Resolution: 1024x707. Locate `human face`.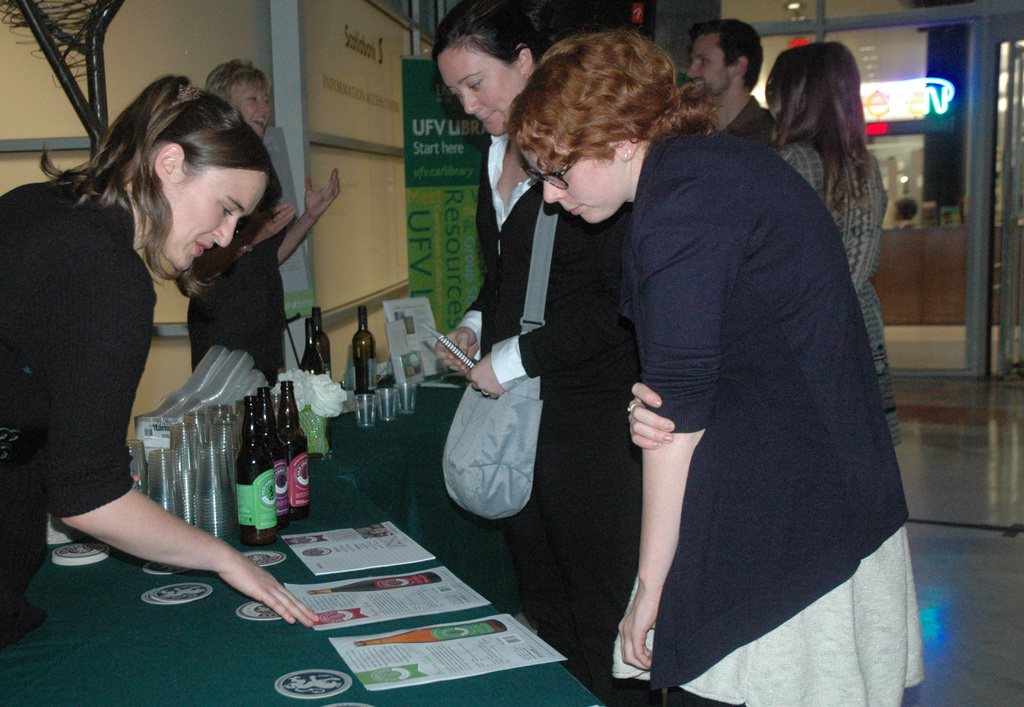
box(689, 31, 733, 102).
